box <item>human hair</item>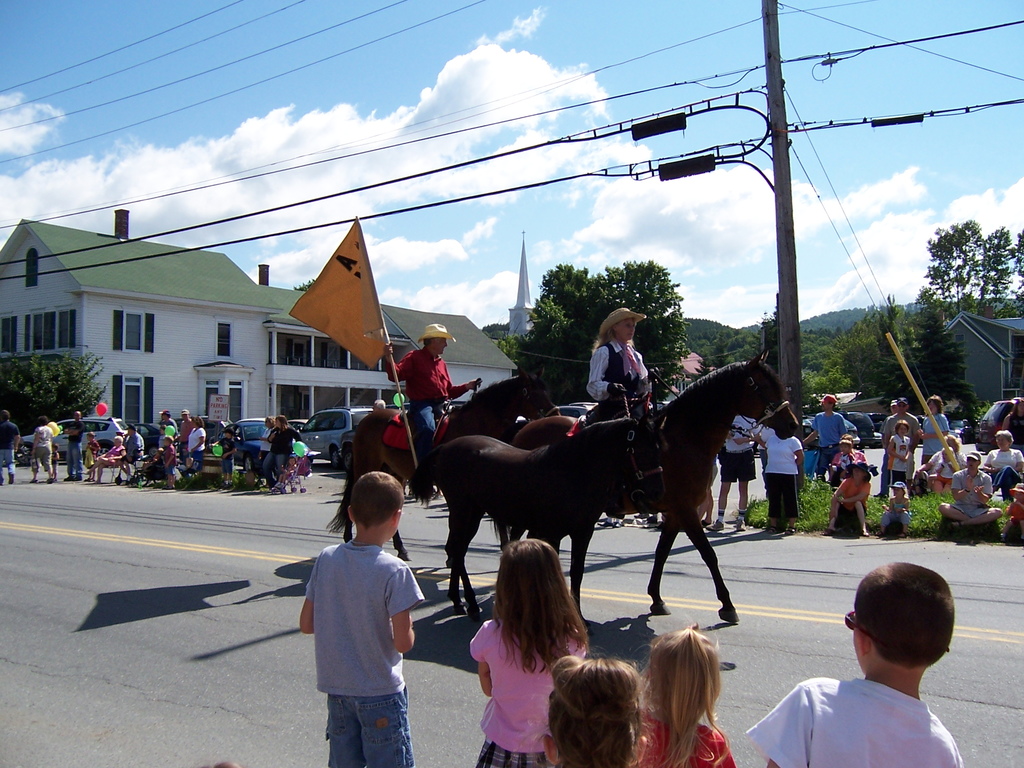
932:394:941:410
